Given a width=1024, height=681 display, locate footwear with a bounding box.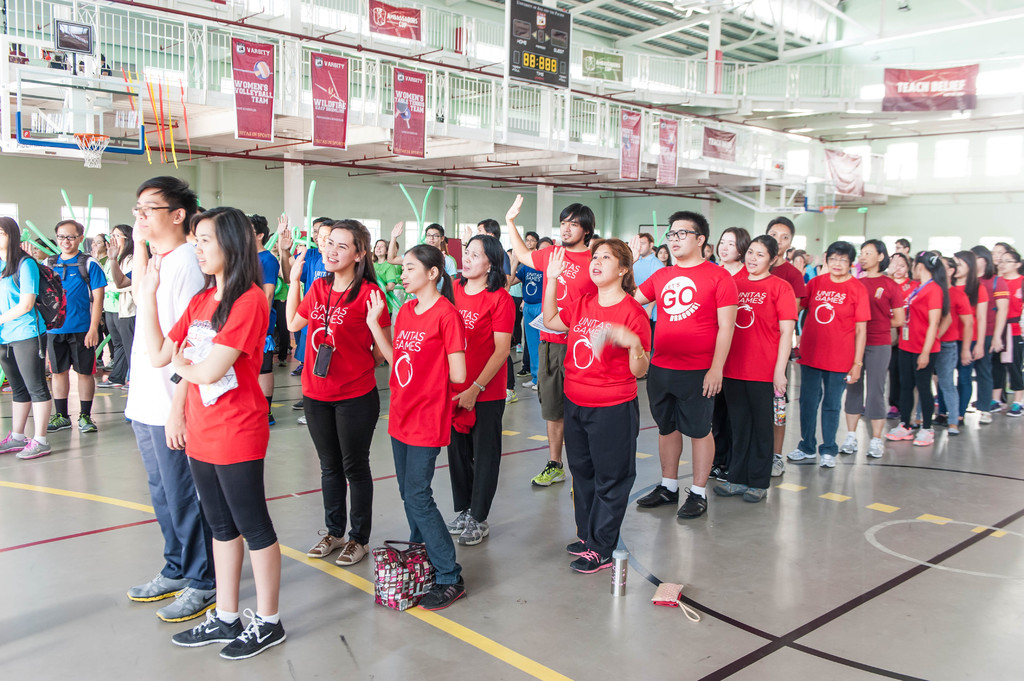
Located: <box>820,453,835,468</box>.
